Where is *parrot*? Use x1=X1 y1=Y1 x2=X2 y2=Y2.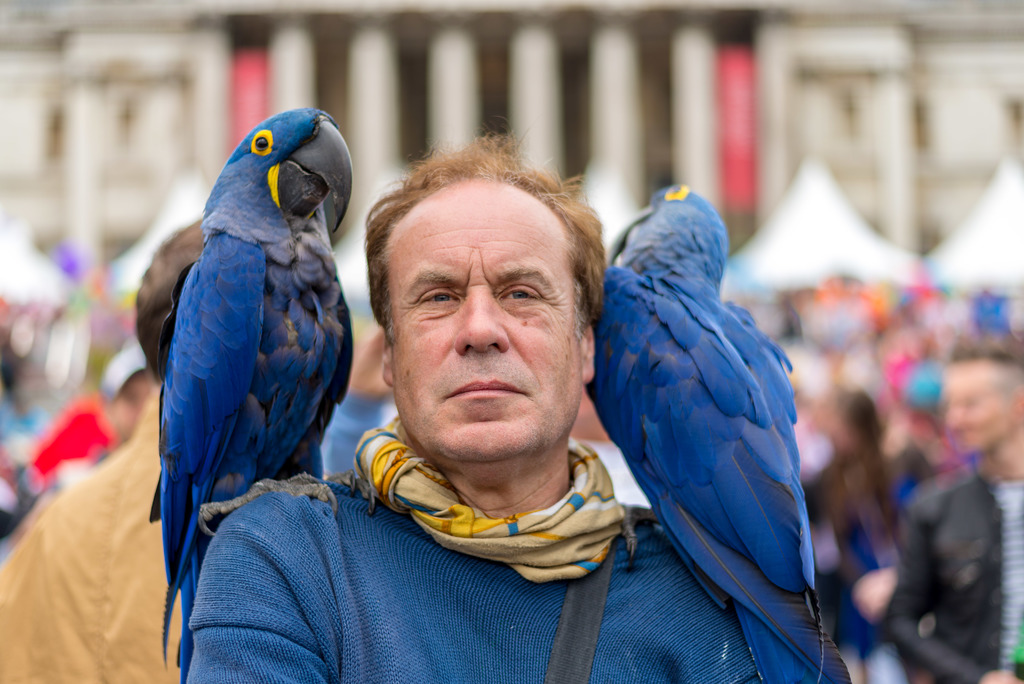
x1=130 y1=107 x2=353 y2=658.
